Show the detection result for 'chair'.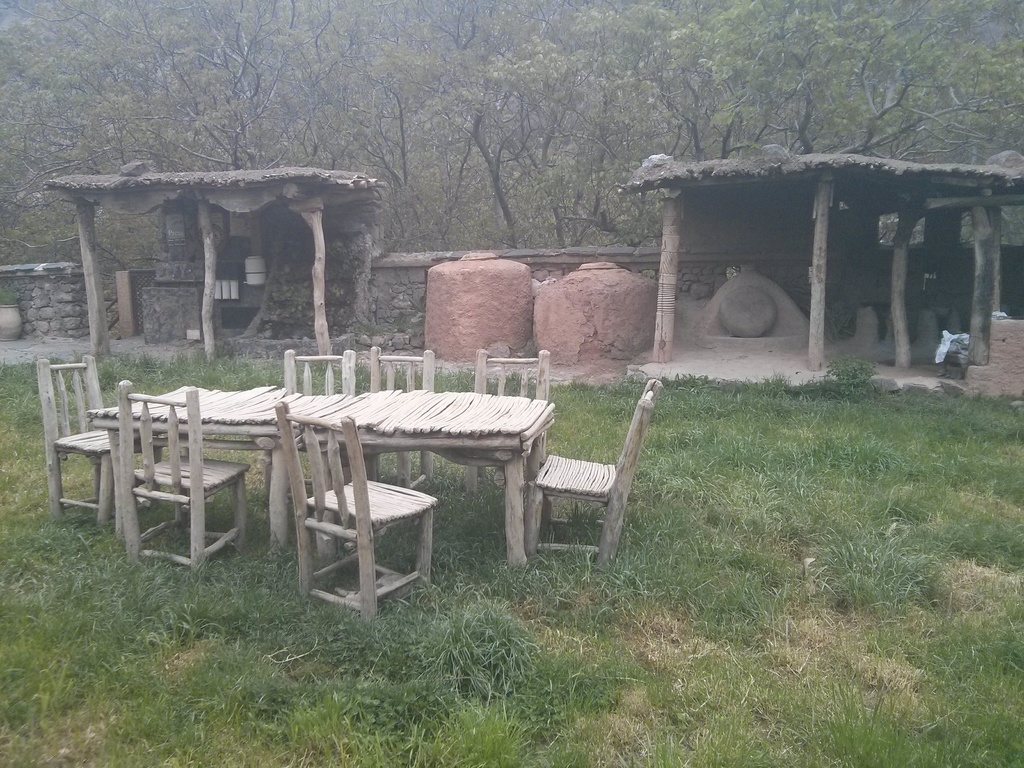
<bbox>116, 380, 244, 574</bbox>.
